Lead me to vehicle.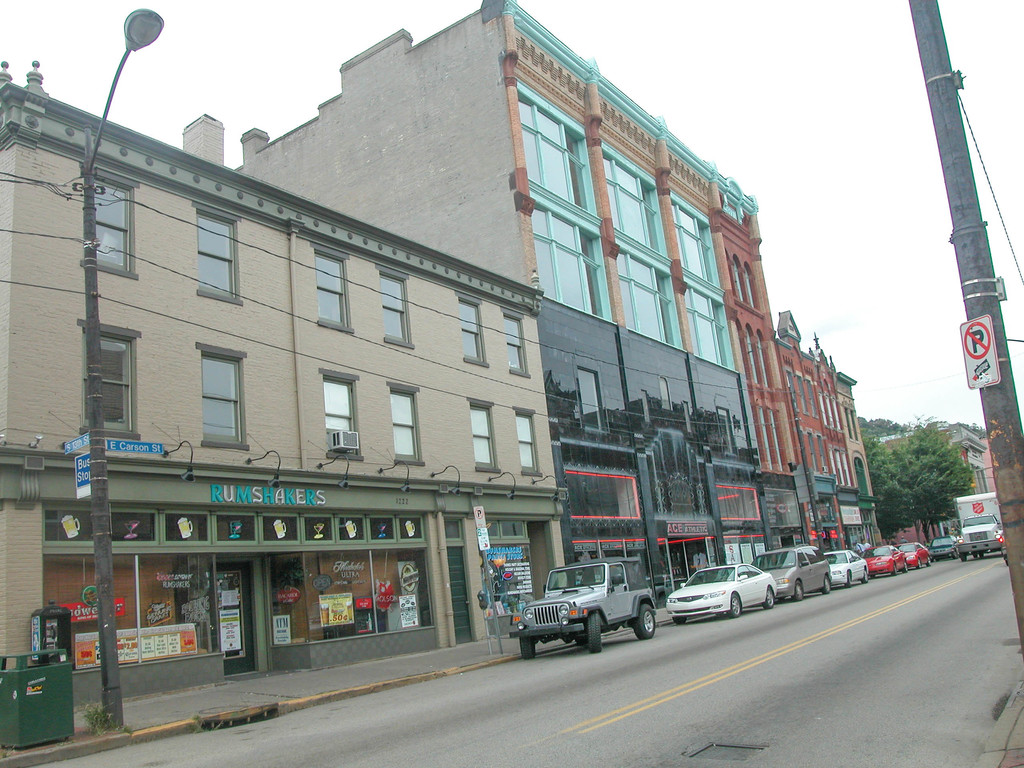
Lead to x1=928 y1=537 x2=955 y2=557.
